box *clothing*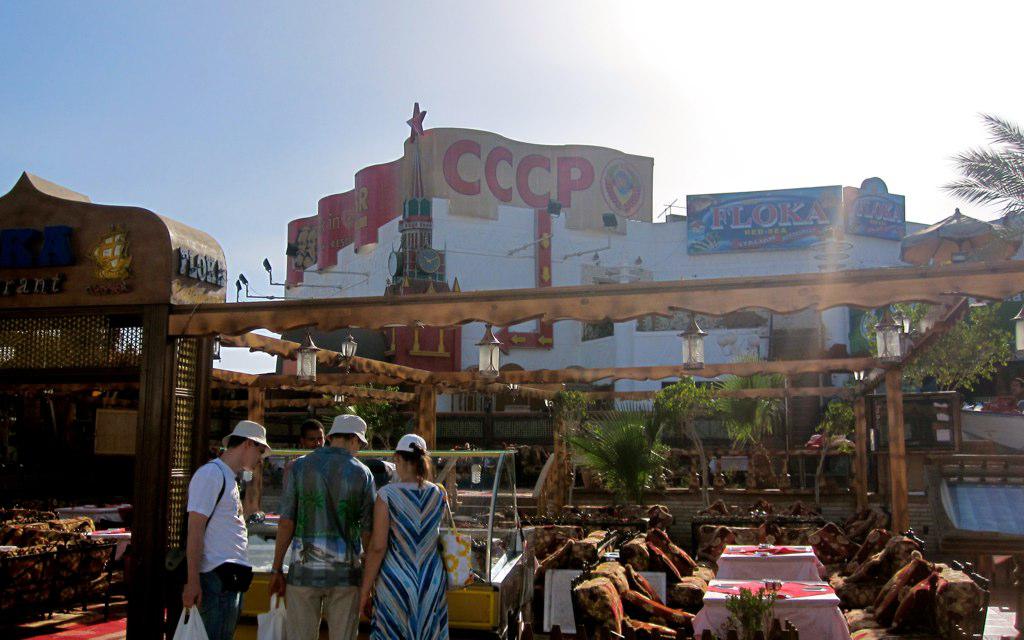
(left=280, top=442, right=375, bottom=639)
